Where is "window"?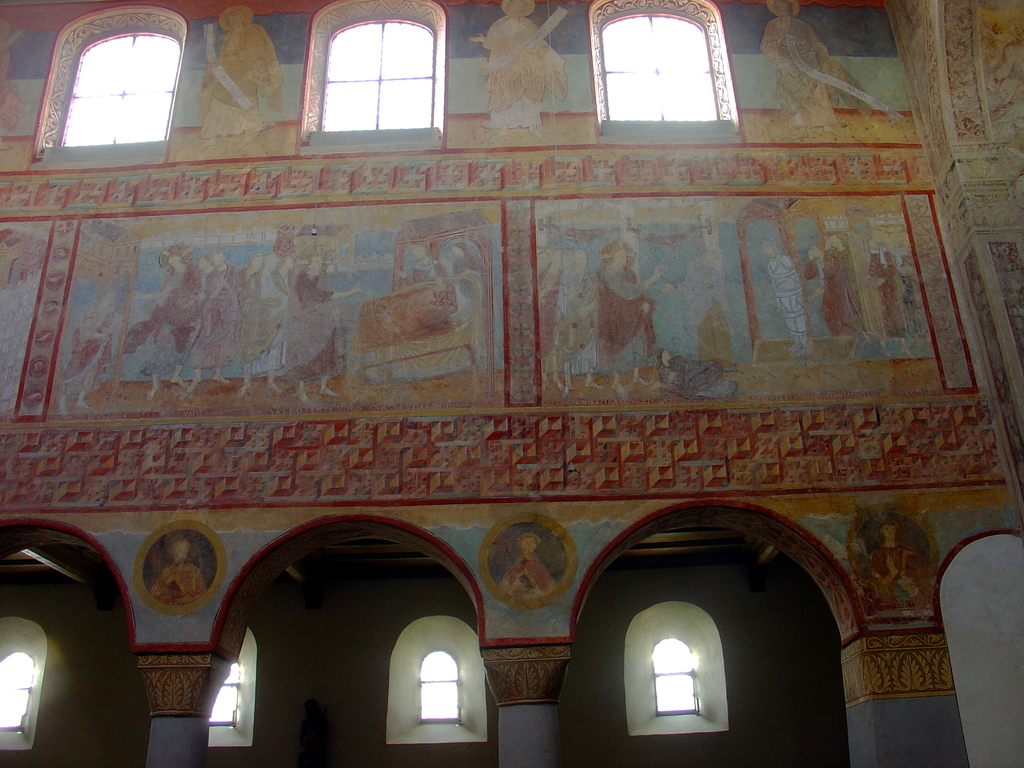
box=[0, 649, 33, 725].
